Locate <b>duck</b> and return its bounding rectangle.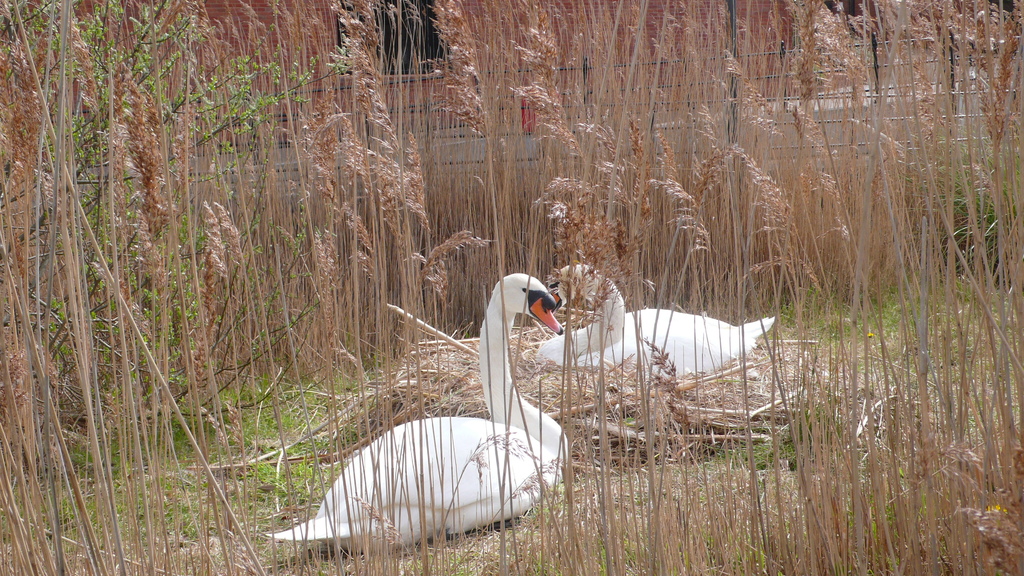
region(300, 262, 579, 538).
